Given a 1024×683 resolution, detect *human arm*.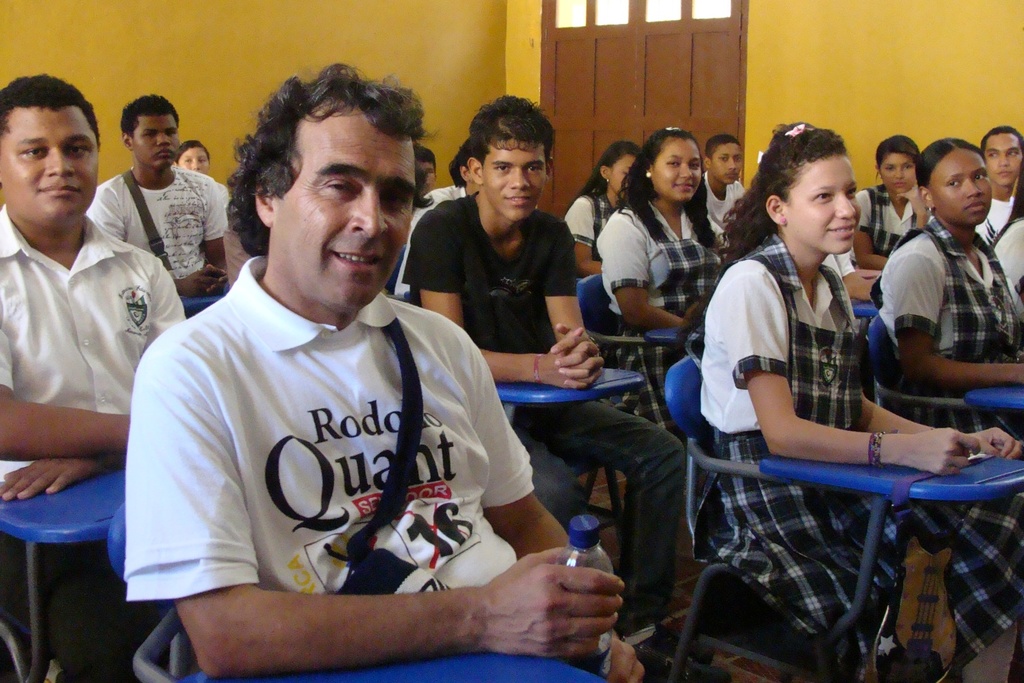
bbox=[200, 178, 234, 309].
